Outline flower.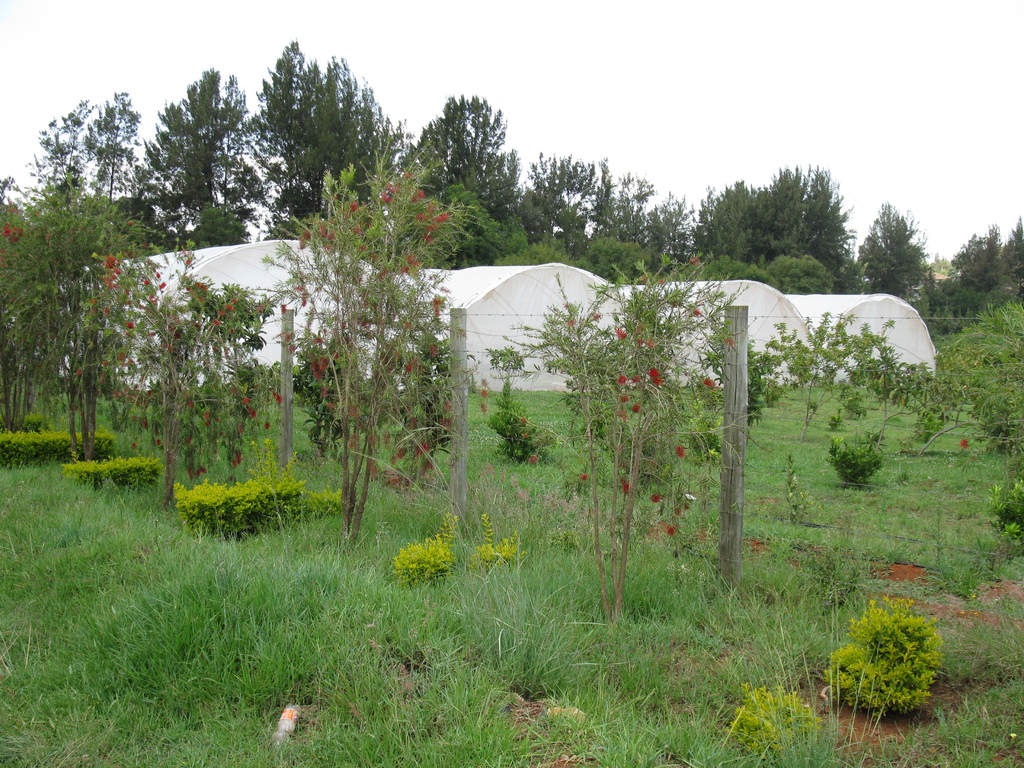
Outline: 593/311/600/319.
